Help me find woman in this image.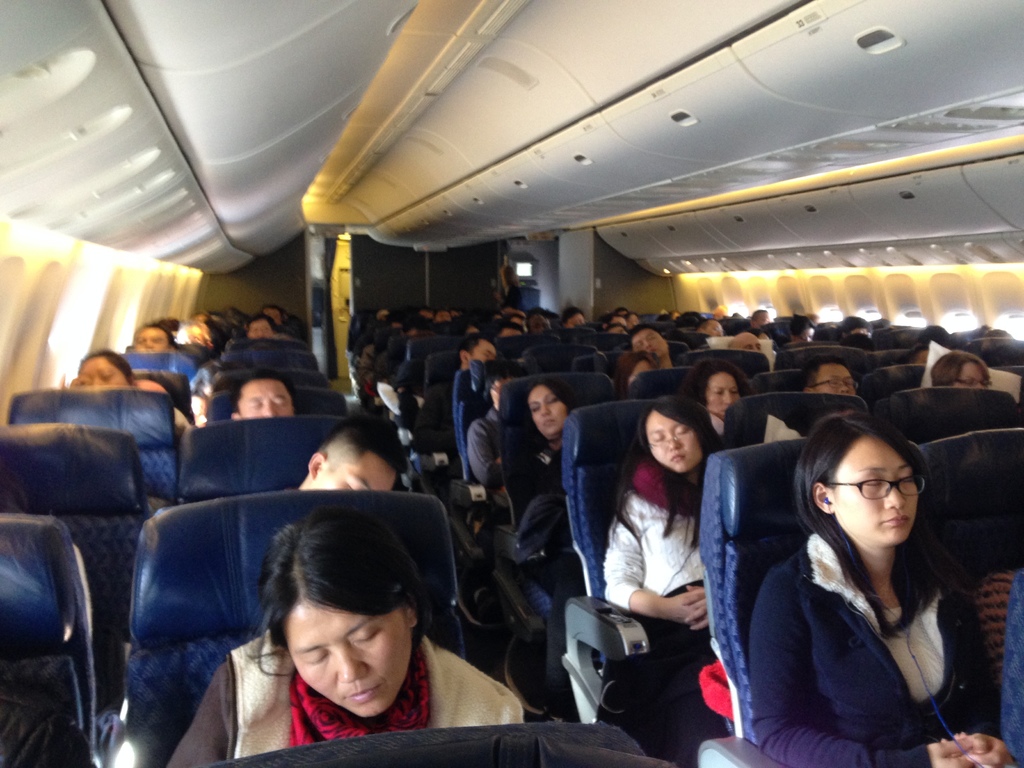
Found it: [x1=505, y1=378, x2=587, y2=577].
